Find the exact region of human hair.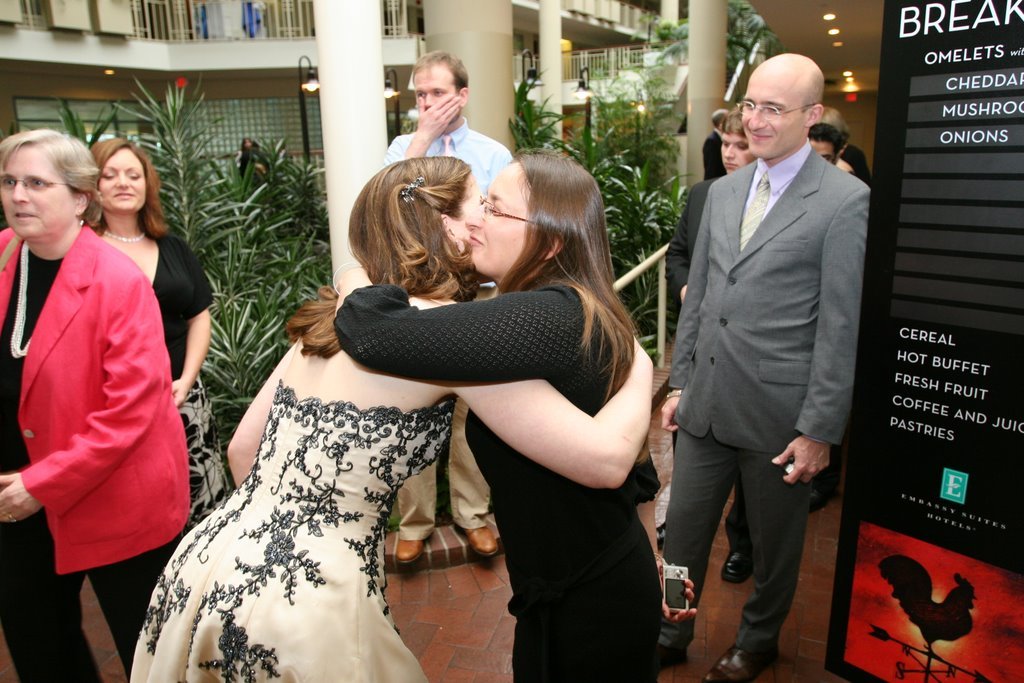
Exact region: locate(92, 139, 166, 240).
